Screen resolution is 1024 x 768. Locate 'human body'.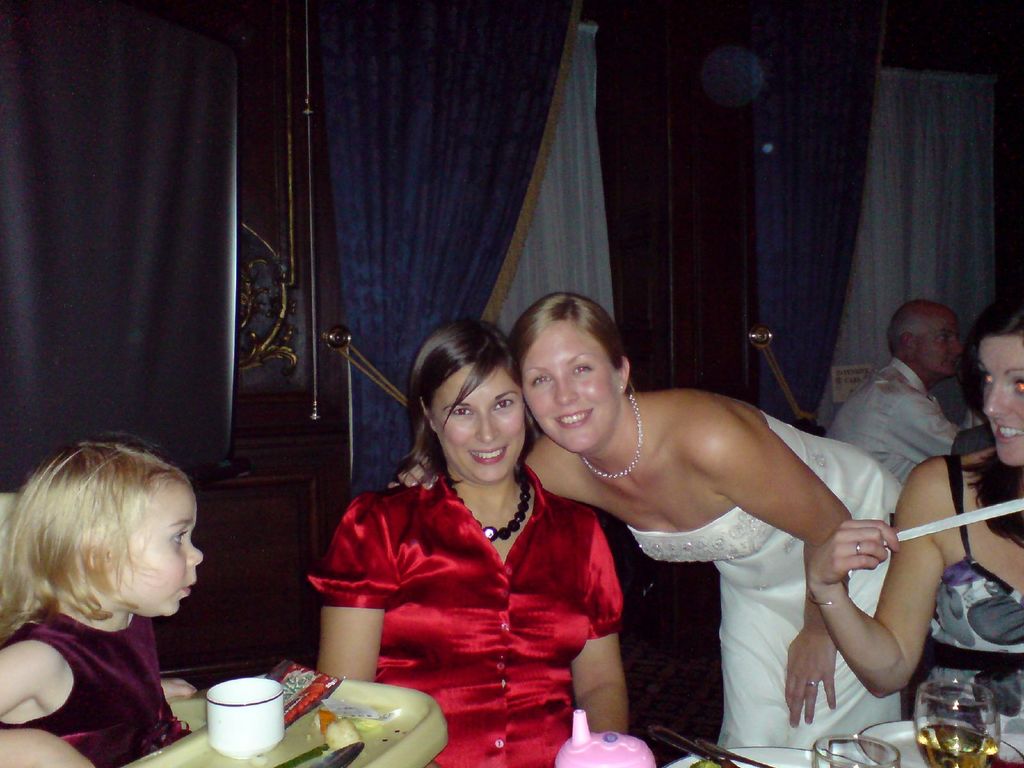
BBox(826, 298, 970, 486).
